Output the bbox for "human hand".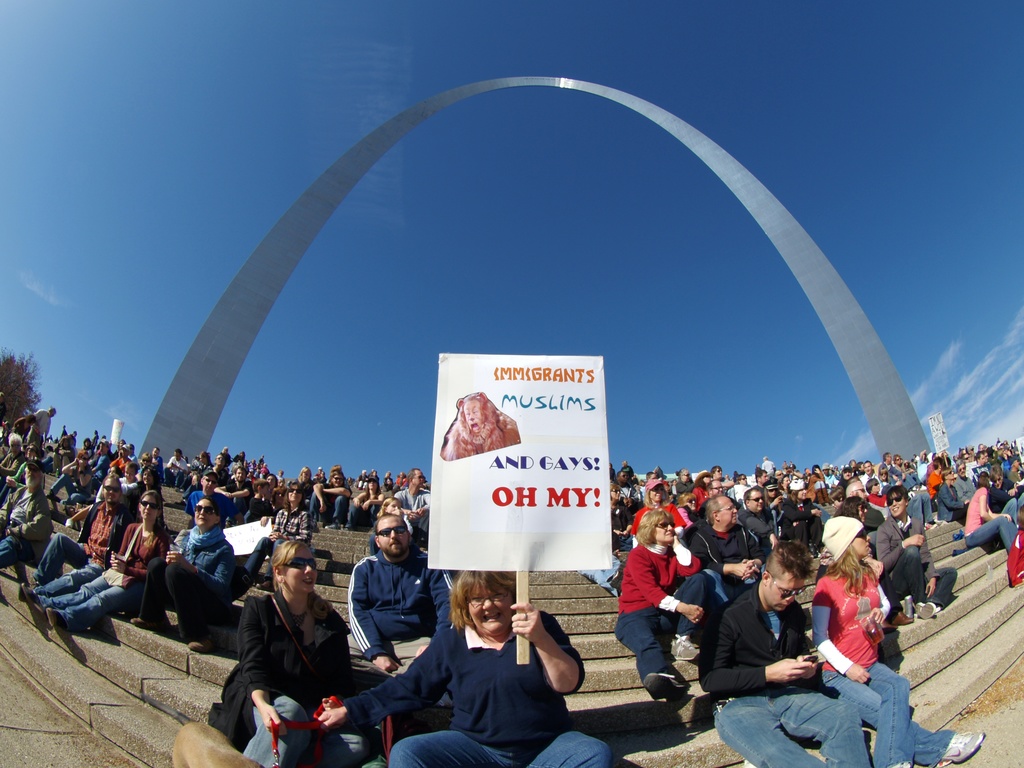
[x1=1007, y1=485, x2=1018, y2=496].
